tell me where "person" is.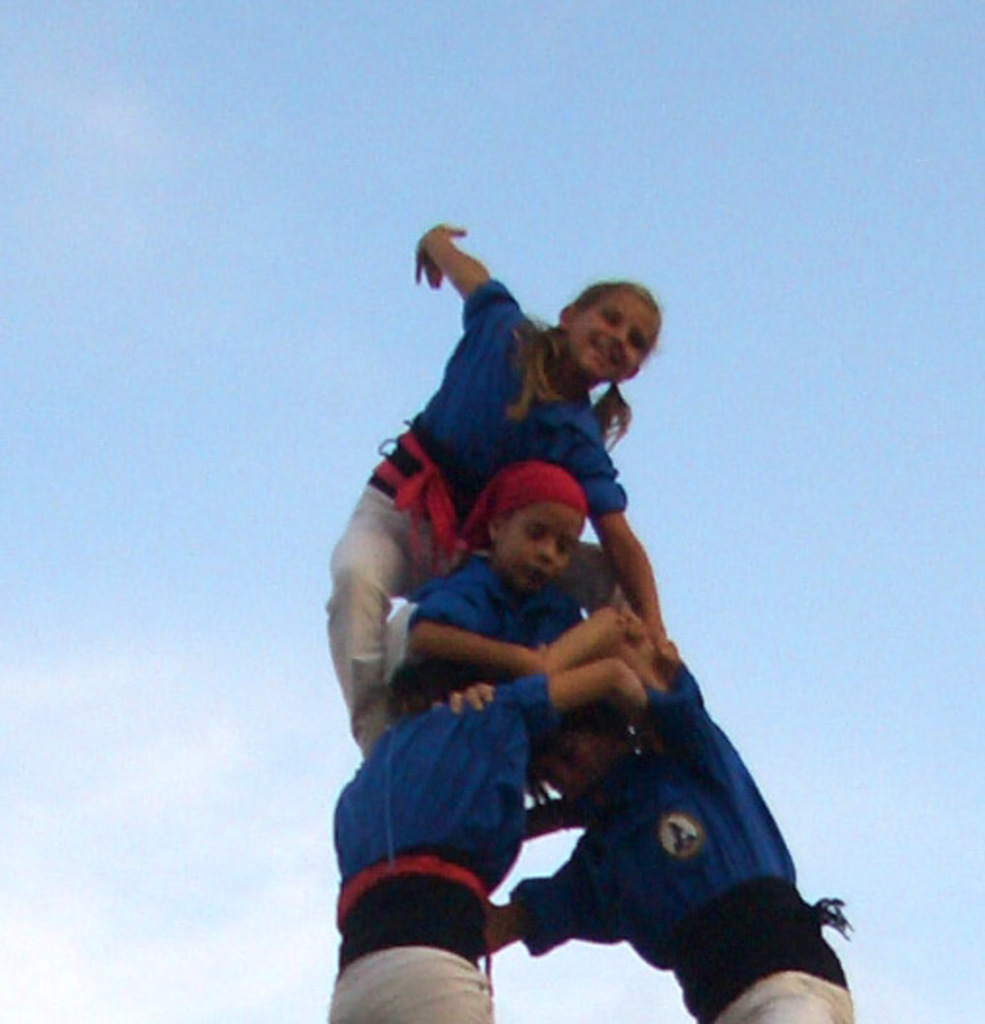
"person" is at 317, 676, 542, 1022.
